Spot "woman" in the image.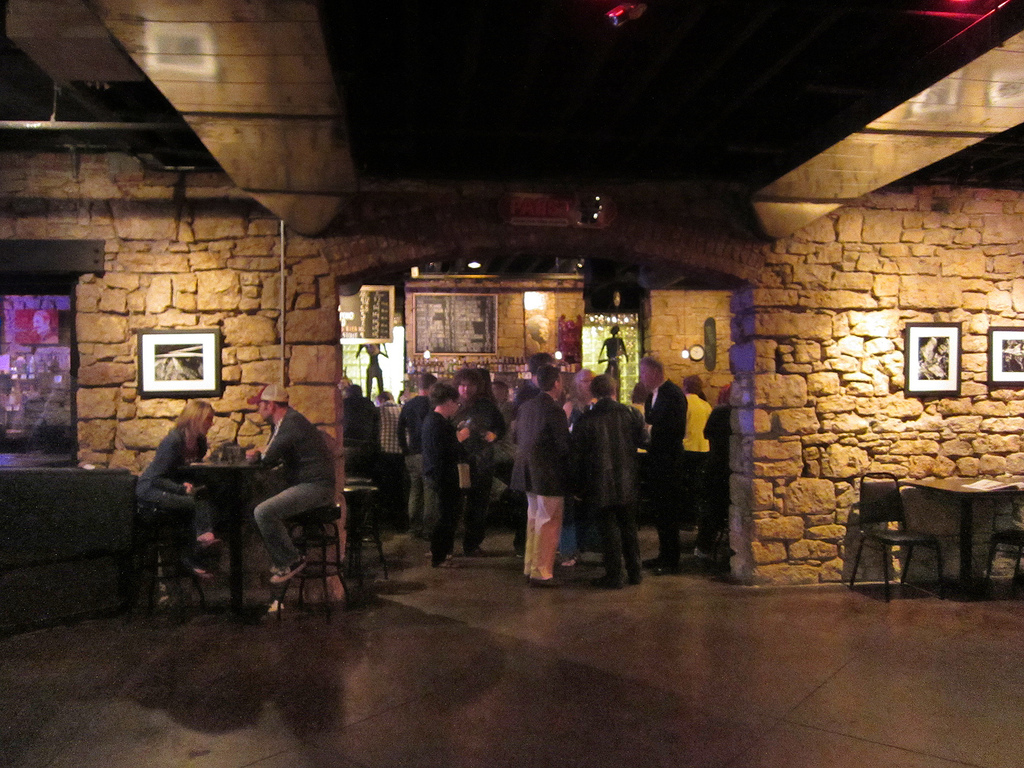
"woman" found at (454, 370, 511, 559).
